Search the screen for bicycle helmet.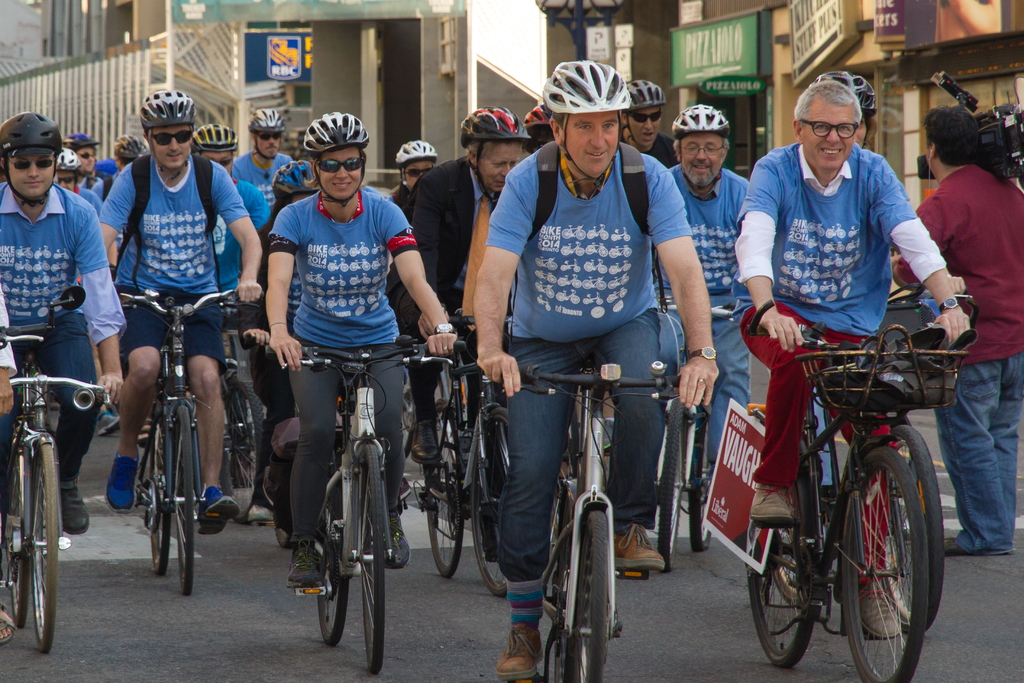
Found at box=[47, 149, 78, 169].
